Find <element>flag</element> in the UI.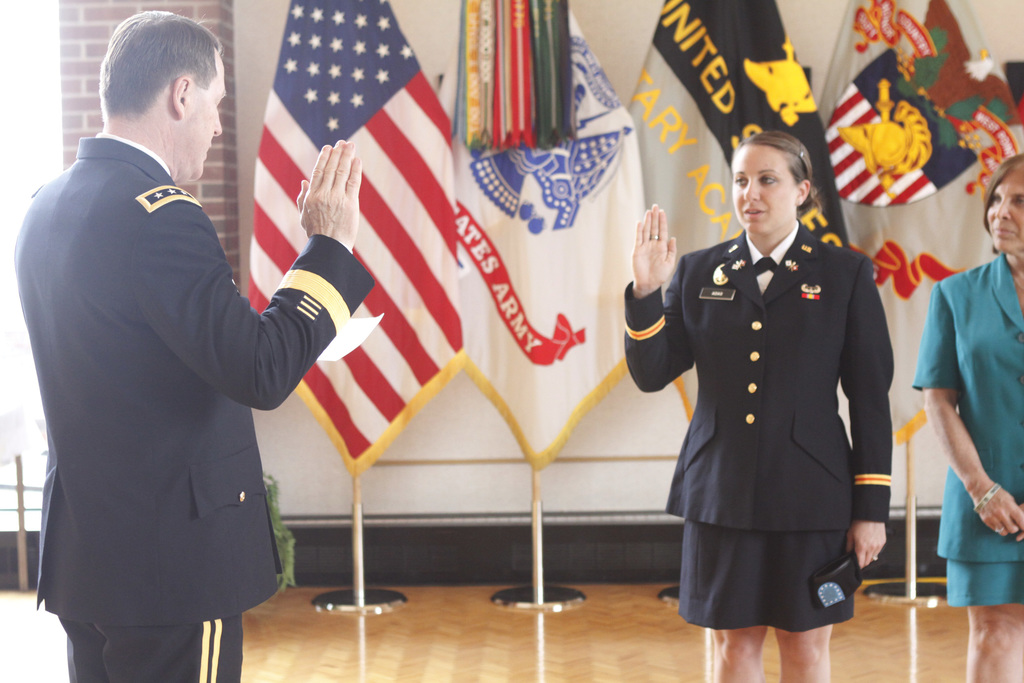
UI element at box(254, 1, 467, 464).
